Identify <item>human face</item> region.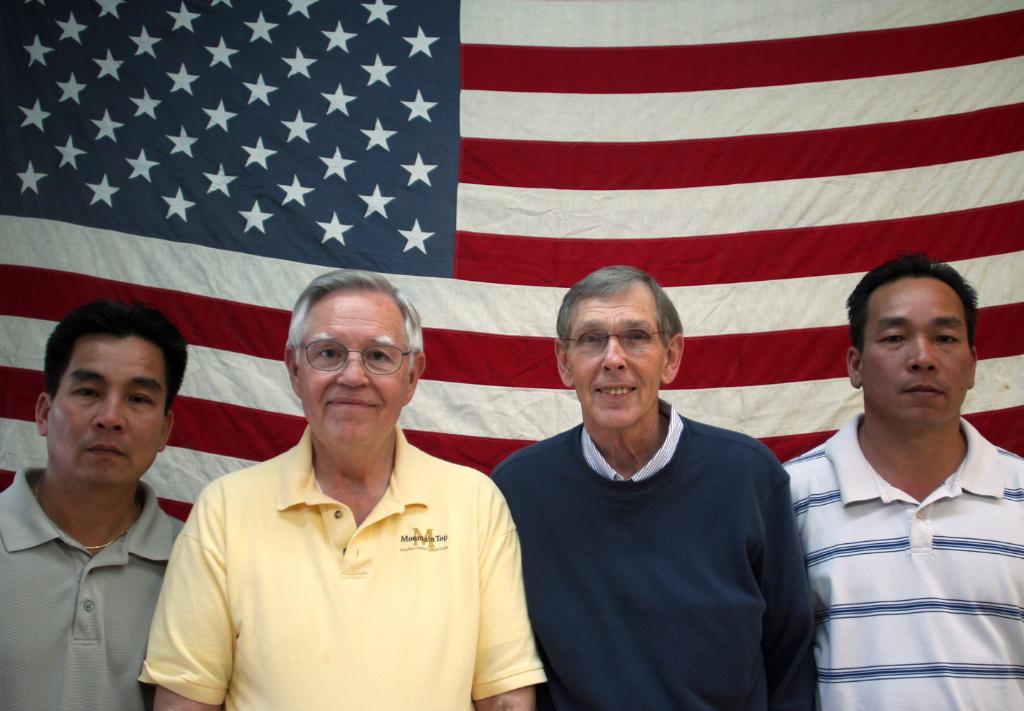
Region: (left=299, top=291, right=415, bottom=451).
